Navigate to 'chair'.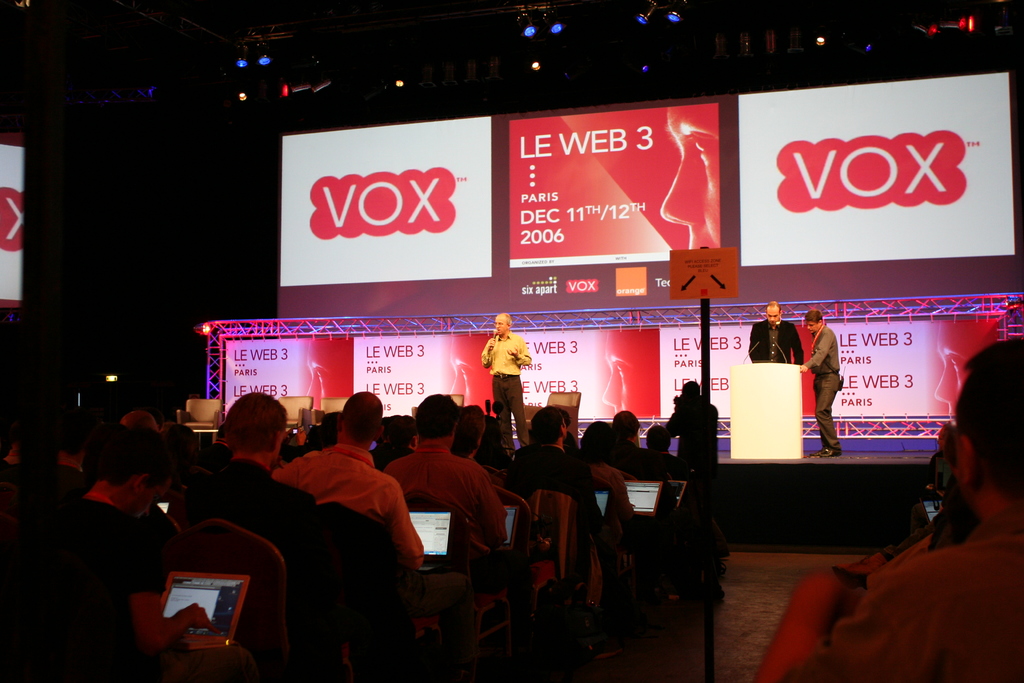
Navigation target: <bbox>182, 527, 288, 679</bbox>.
